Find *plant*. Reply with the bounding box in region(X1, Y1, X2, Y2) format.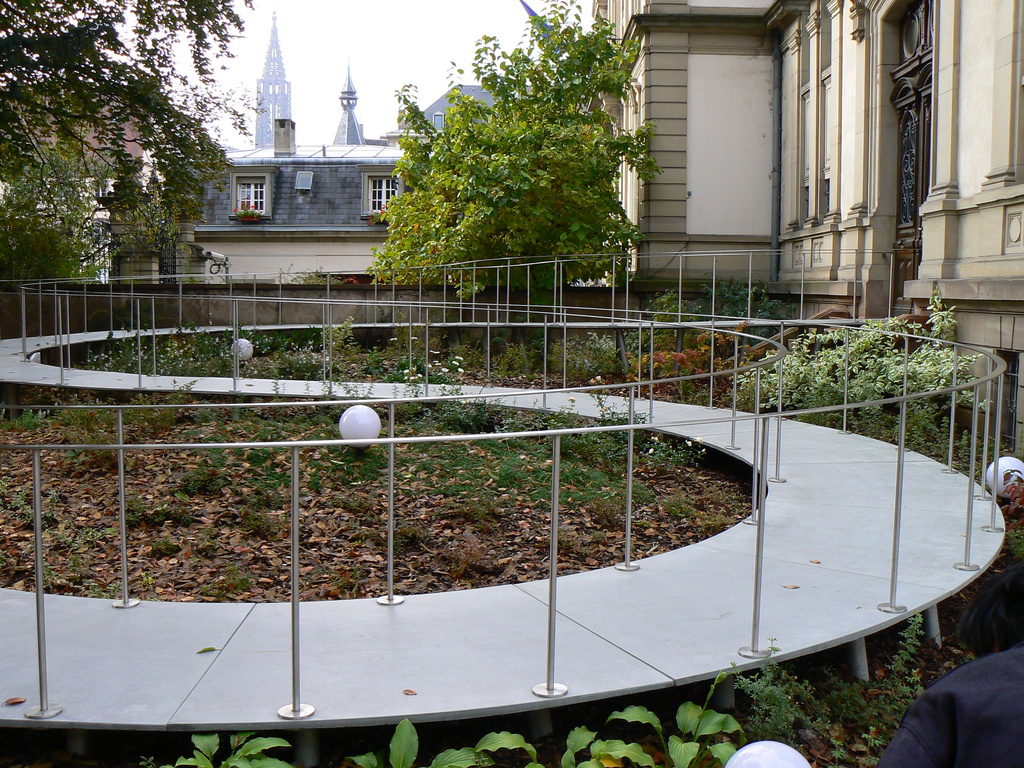
region(386, 515, 404, 554).
